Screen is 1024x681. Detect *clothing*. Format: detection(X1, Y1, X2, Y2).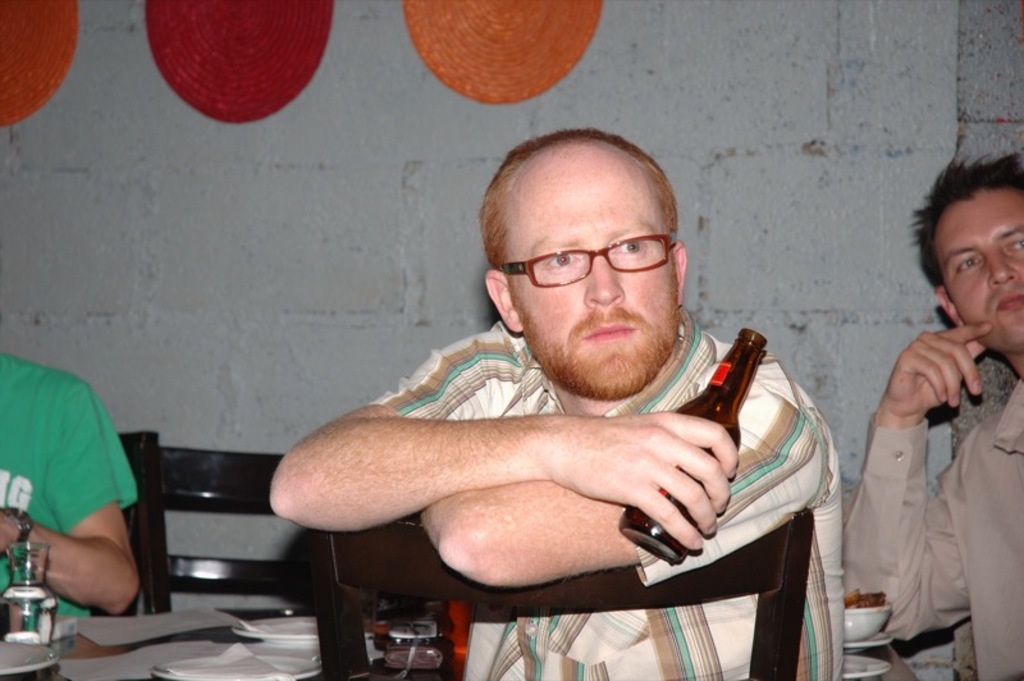
detection(847, 379, 1023, 680).
